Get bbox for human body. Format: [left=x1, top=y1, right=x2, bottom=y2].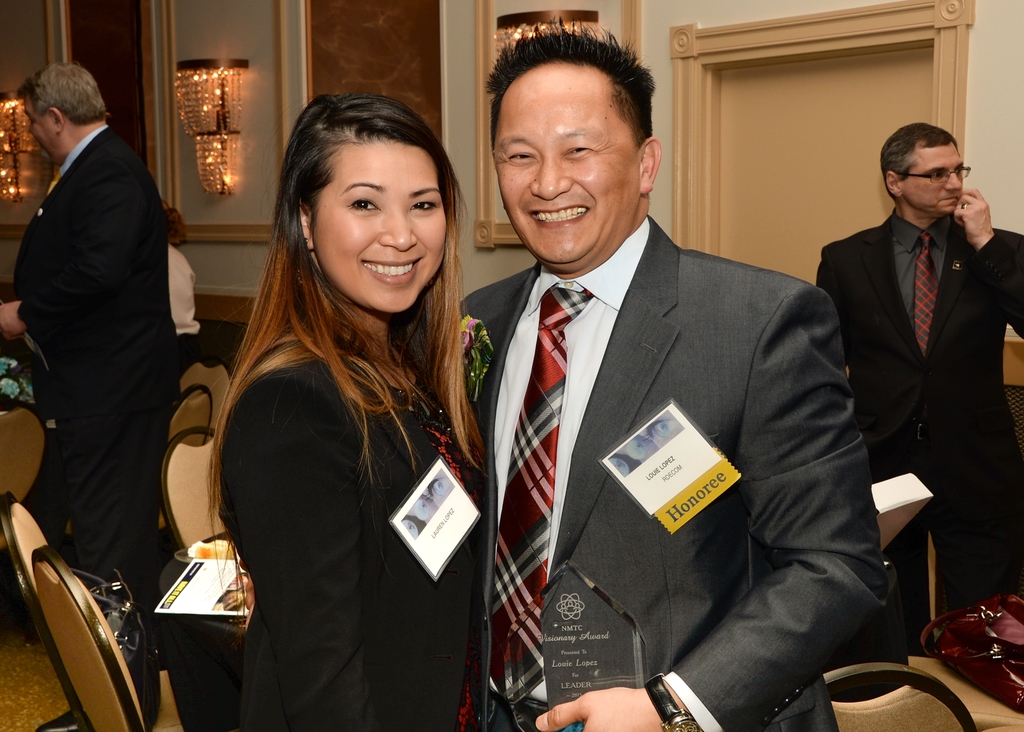
[left=808, top=113, right=1023, bottom=662].
